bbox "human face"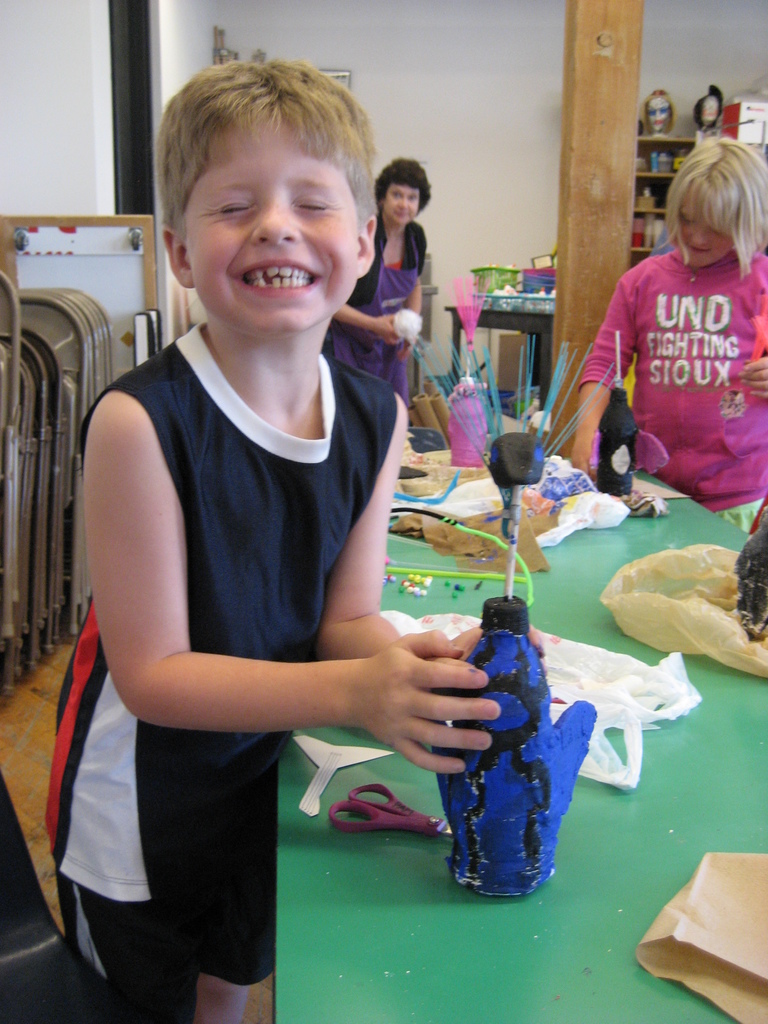
rect(381, 176, 420, 227)
